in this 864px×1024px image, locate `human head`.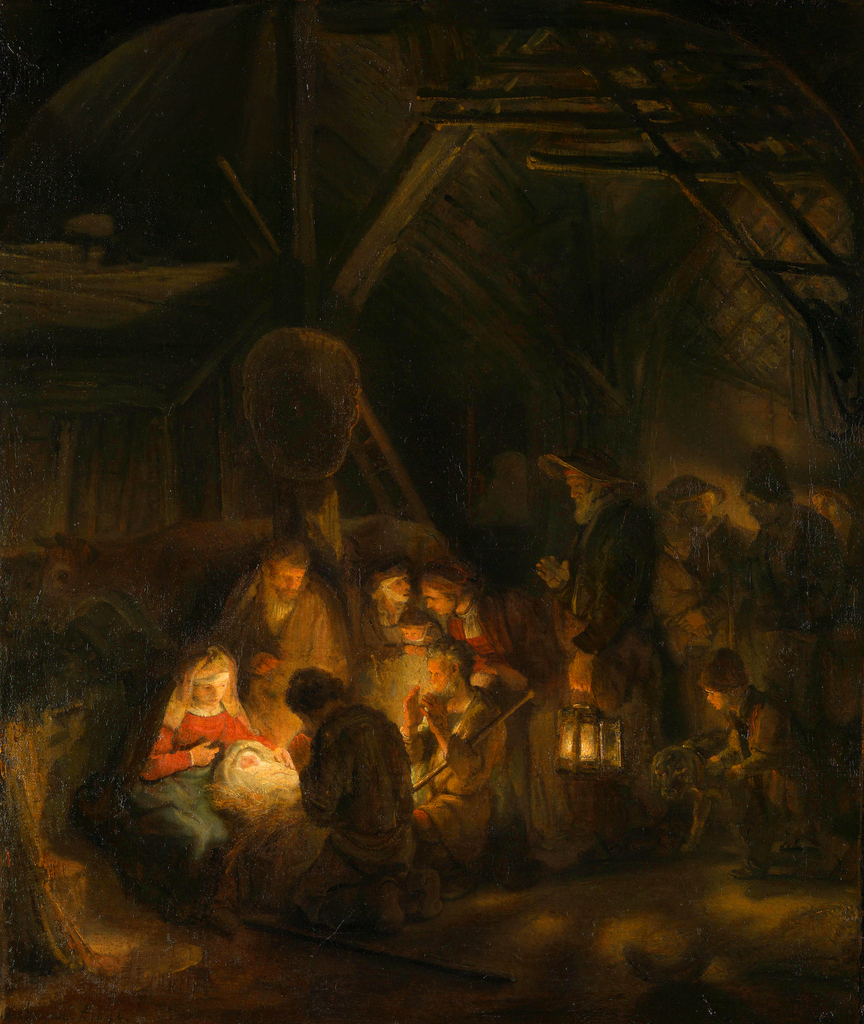
Bounding box: box(742, 477, 789, 522).
